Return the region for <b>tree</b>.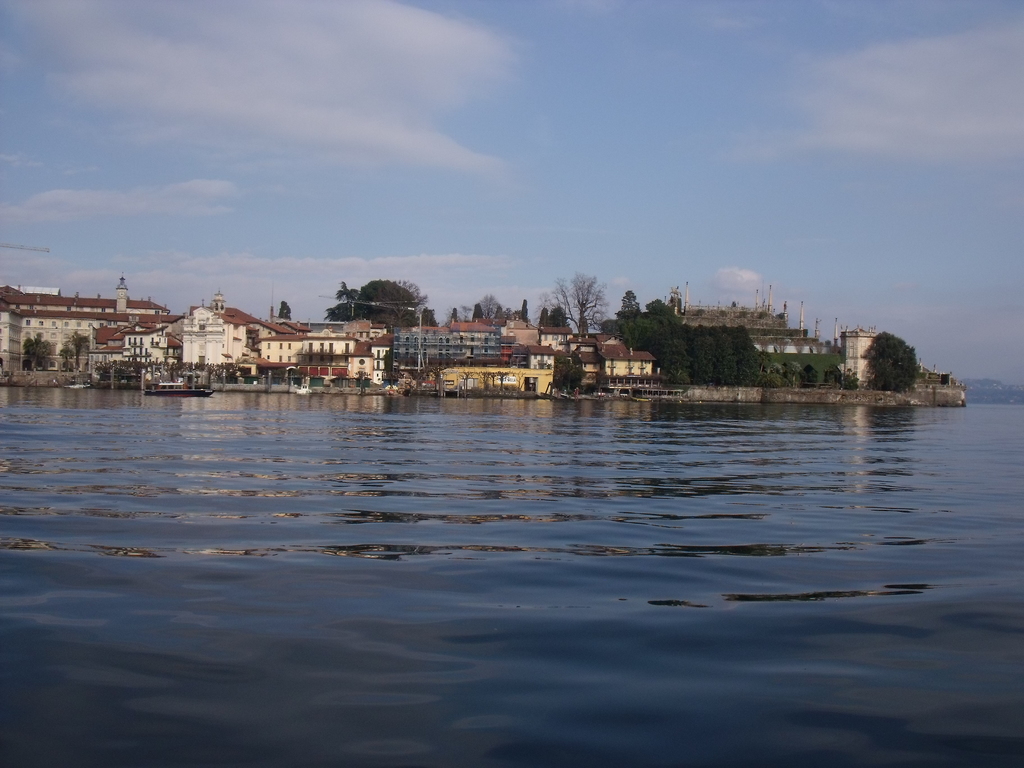
<bbox>554, 348, 584, 387</bbox>.
